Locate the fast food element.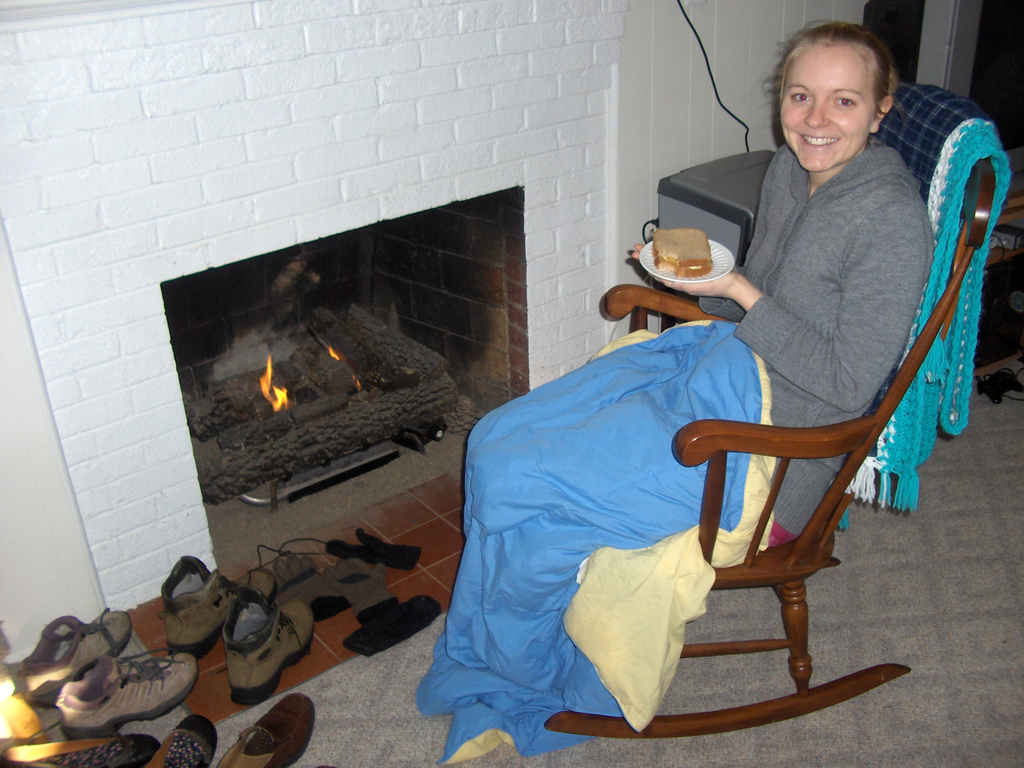
Element bbox: pyautogui.locateOnScreen(652, 226, 714, 278).
